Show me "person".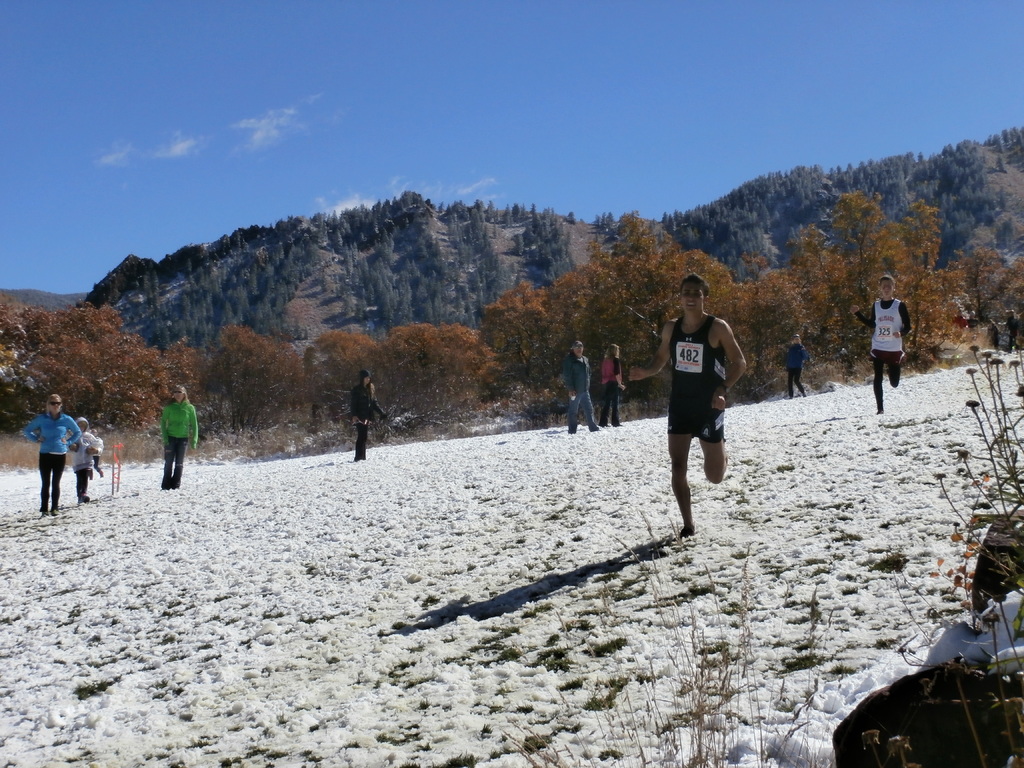
"person" is here: <region>784, 330, 810, 398</region>.
